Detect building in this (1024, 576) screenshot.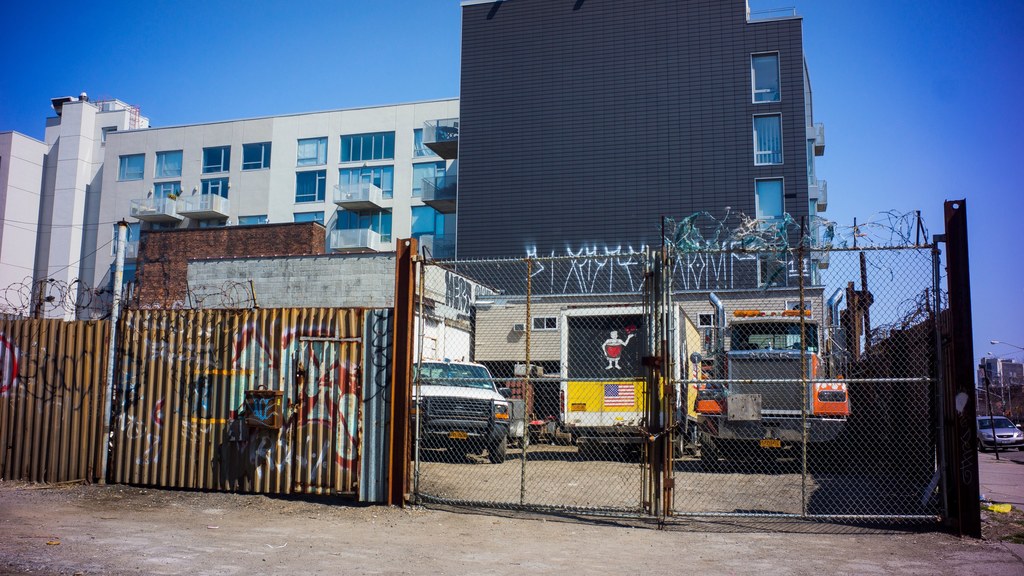
Detection: <region>420, 0, 840, 415</region>.
